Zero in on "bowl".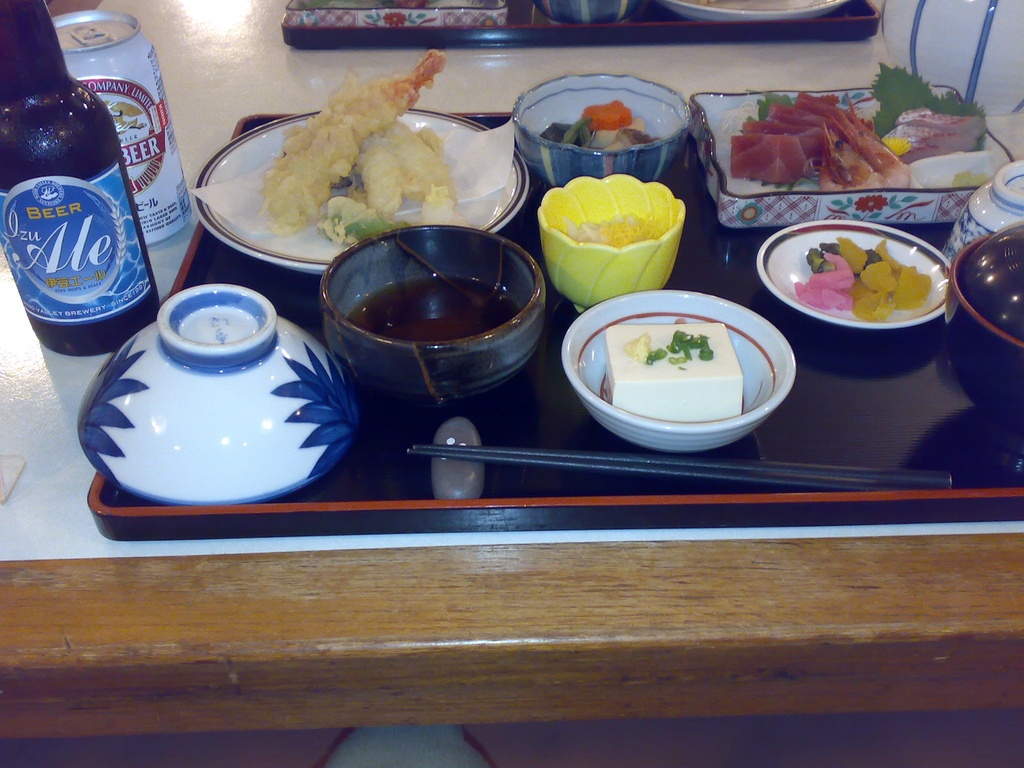
Zeroed in: 533 173 687 316.
